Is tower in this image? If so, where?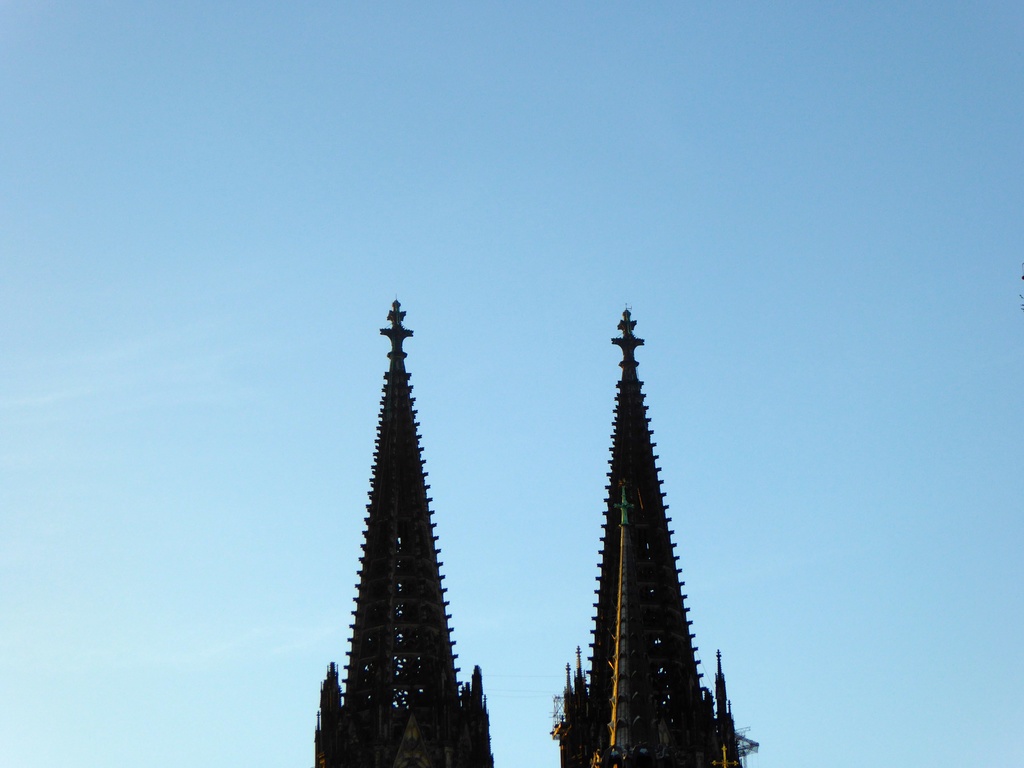
Yes, at BBox(545, 299, 753, 746).
